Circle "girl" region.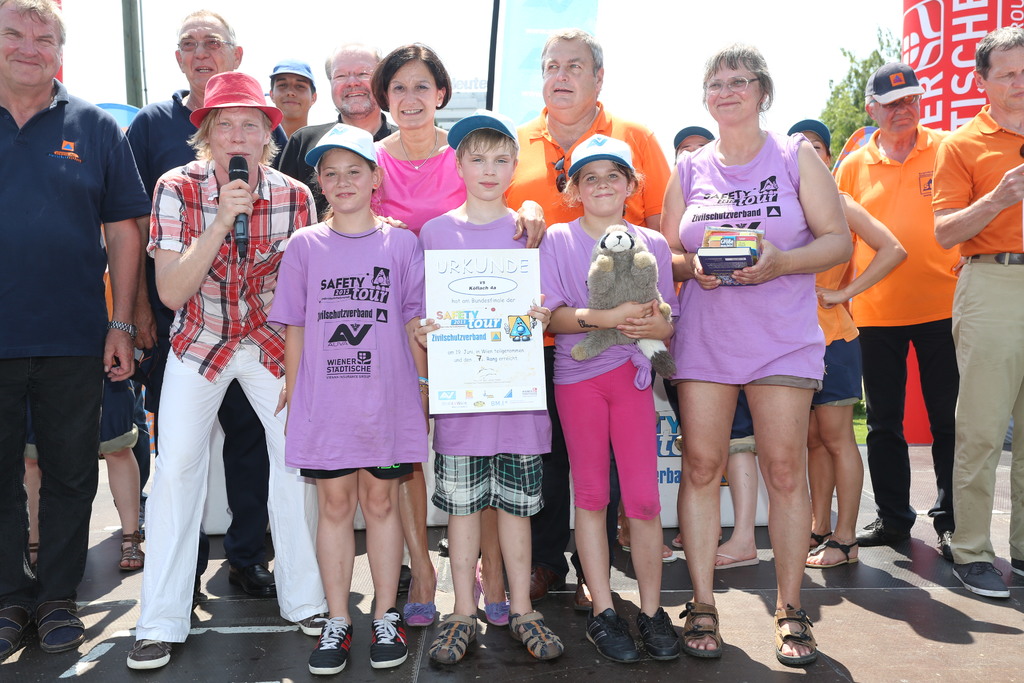
Region: region(787, 119, 906, 569).
